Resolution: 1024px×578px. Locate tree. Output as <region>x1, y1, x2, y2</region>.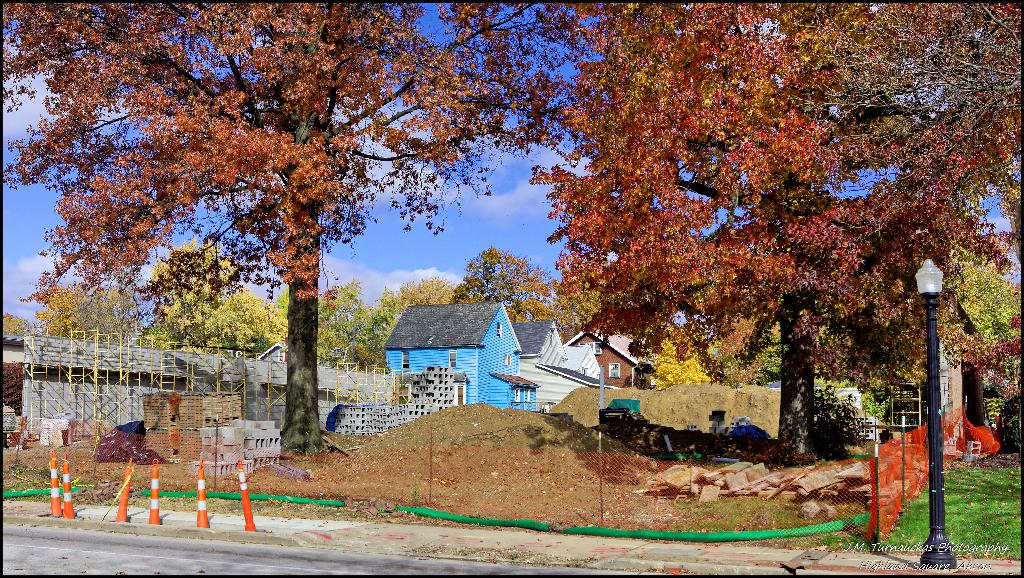
<region>457, 250, 554, 325</region>.
